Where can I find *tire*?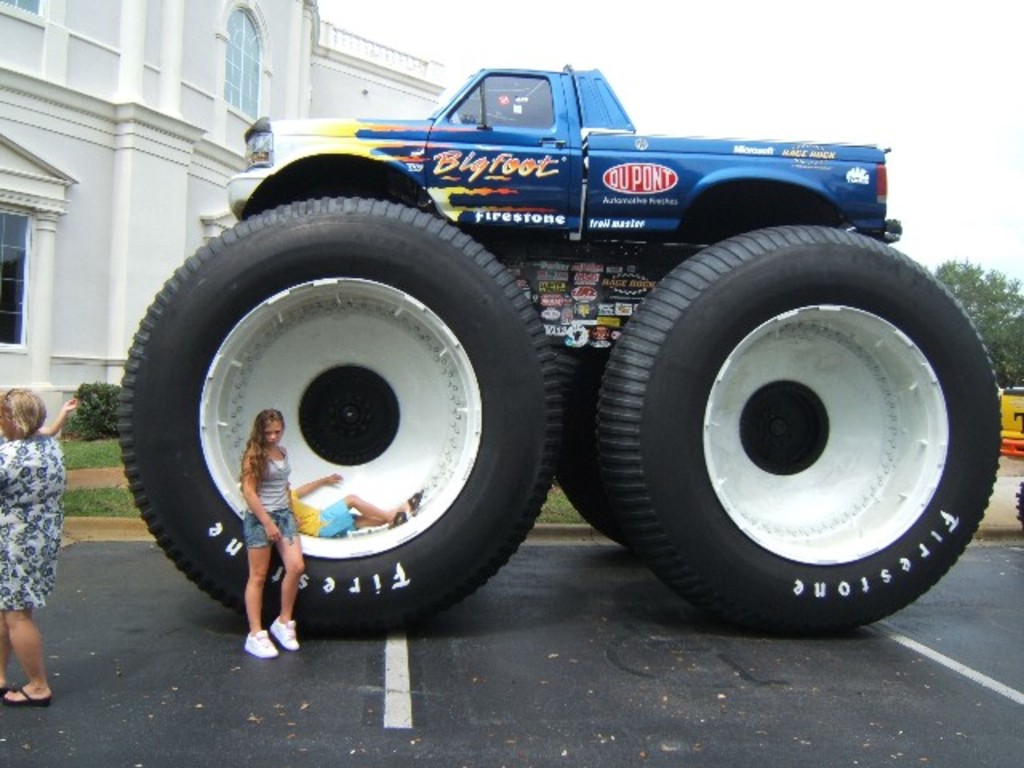
You can find it at bbox=[578, 181, 992, 638].
